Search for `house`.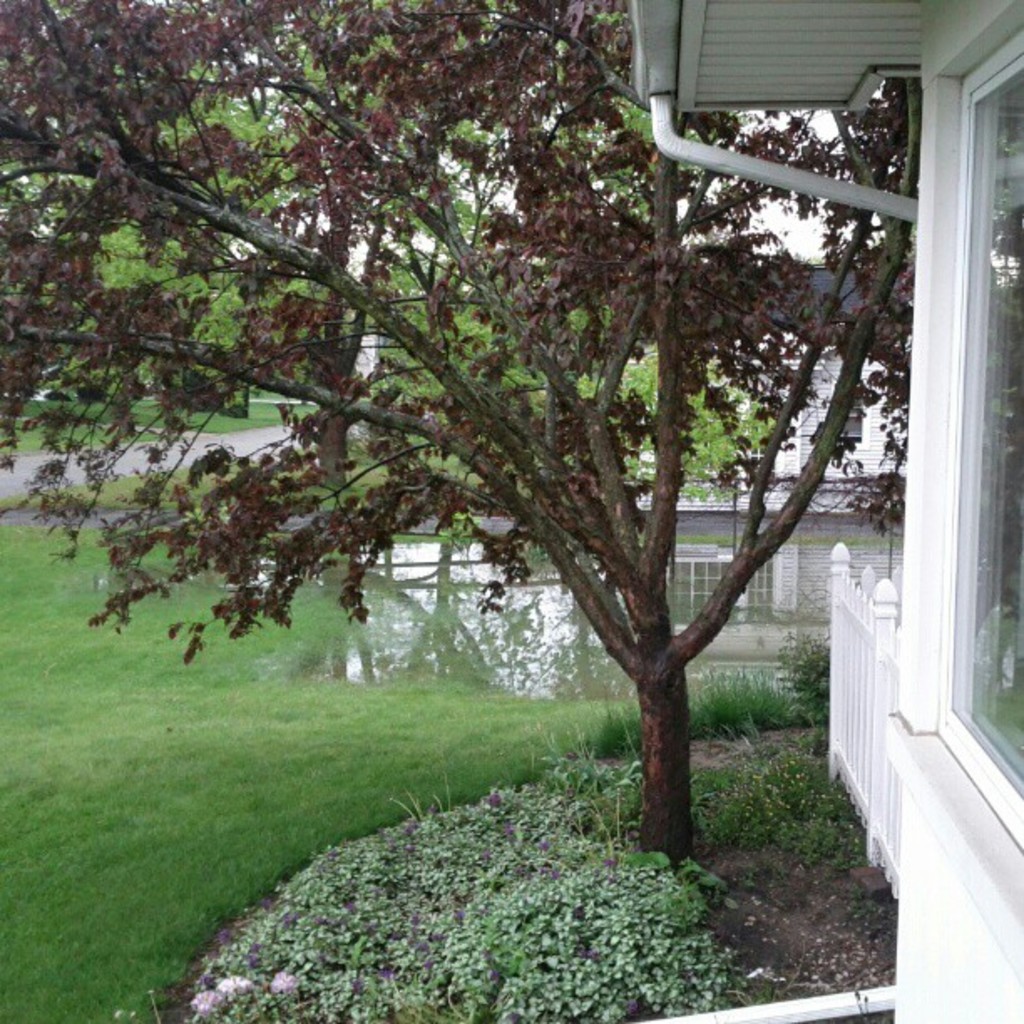
Found at (522,97,915,522).
